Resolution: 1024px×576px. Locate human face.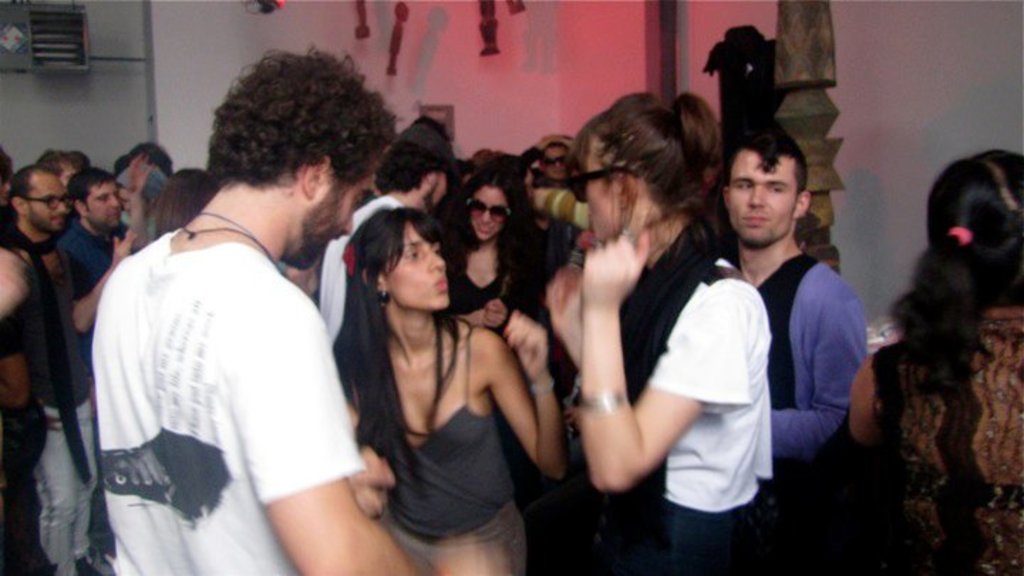
l=385, t=228, r=445, b=311.
